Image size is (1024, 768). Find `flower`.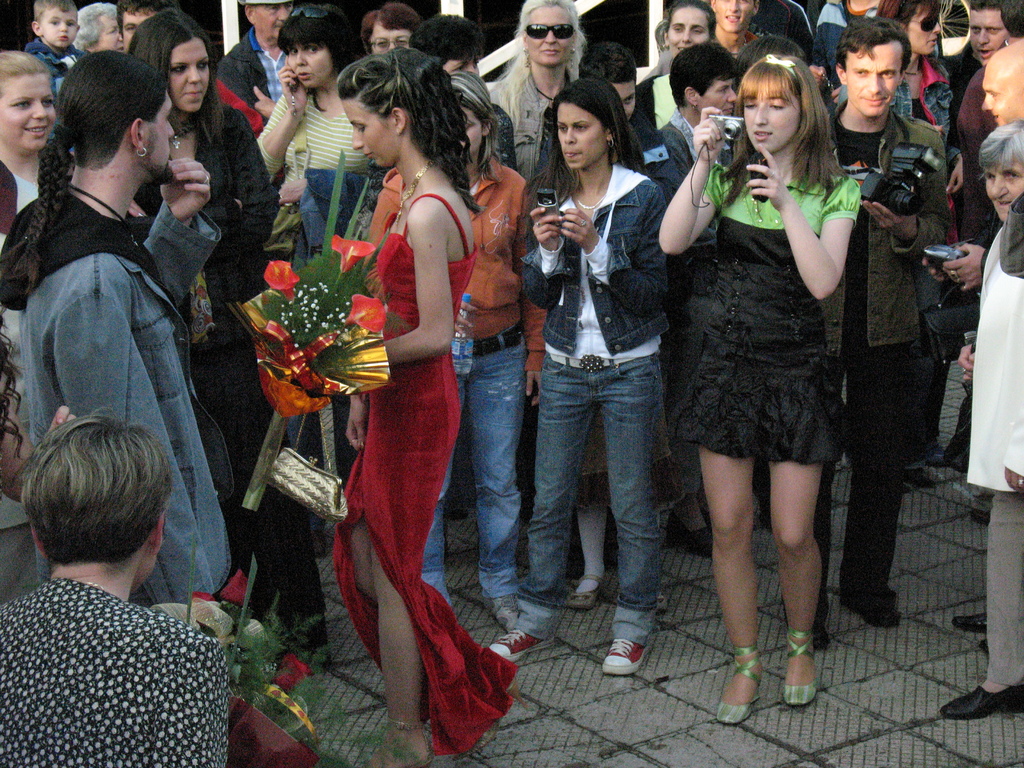
box=[152, 600, 228, 638].
